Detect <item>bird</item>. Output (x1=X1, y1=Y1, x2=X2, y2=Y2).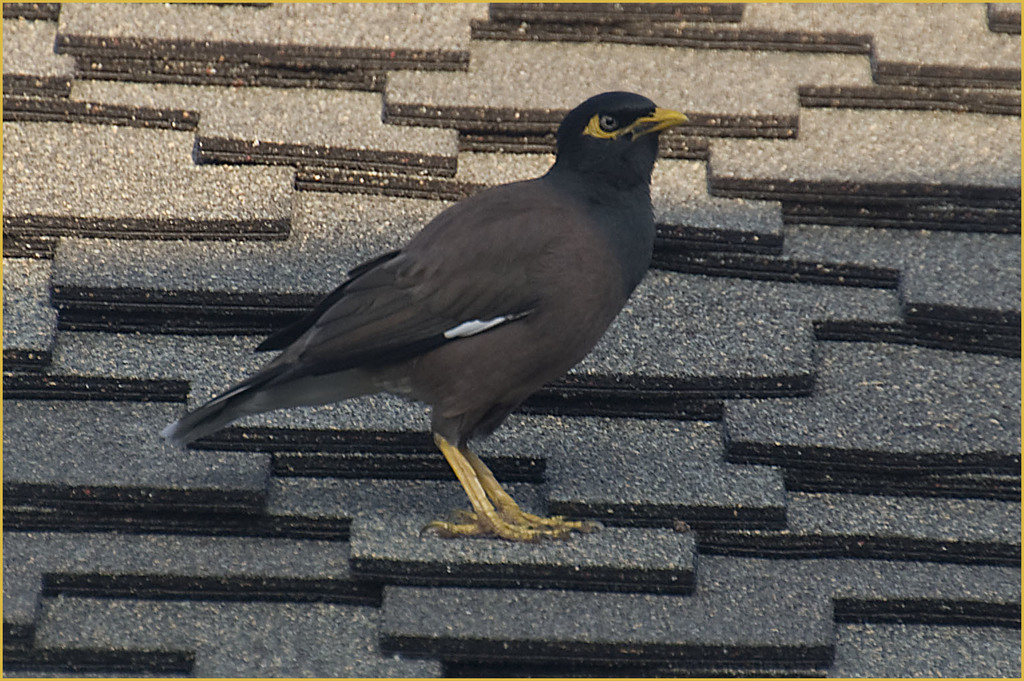
(x1=173, y1=82, x2=714, y2=533).
